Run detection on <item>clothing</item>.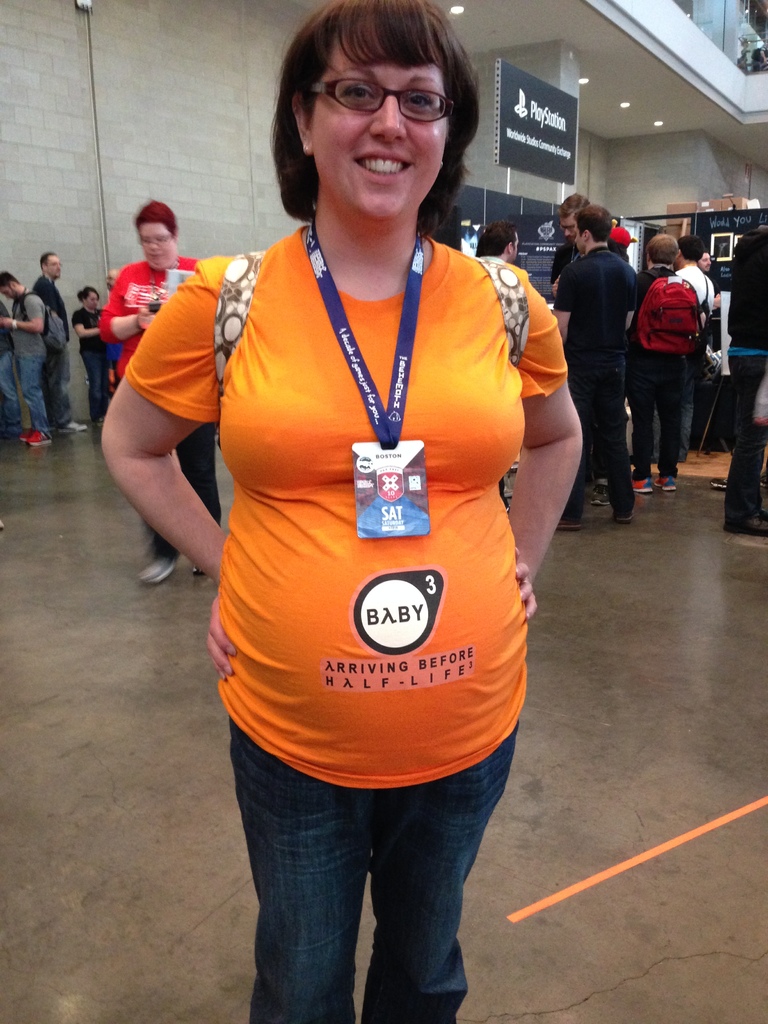
Result: <bbox>26, 273, 74, 406</bbox>.
